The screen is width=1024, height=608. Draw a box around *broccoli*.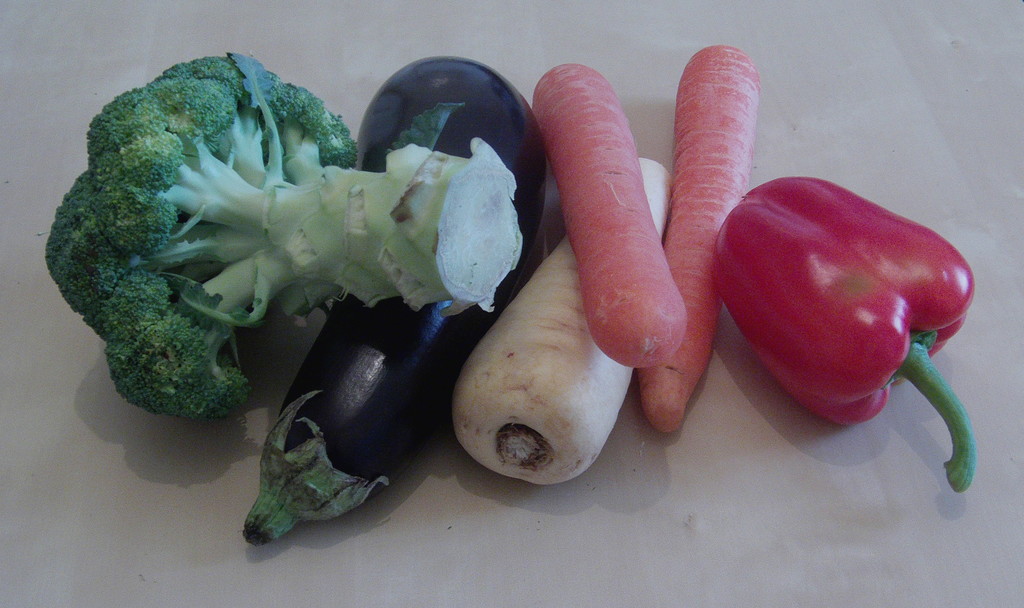
region(47, 52, 523, 420).
